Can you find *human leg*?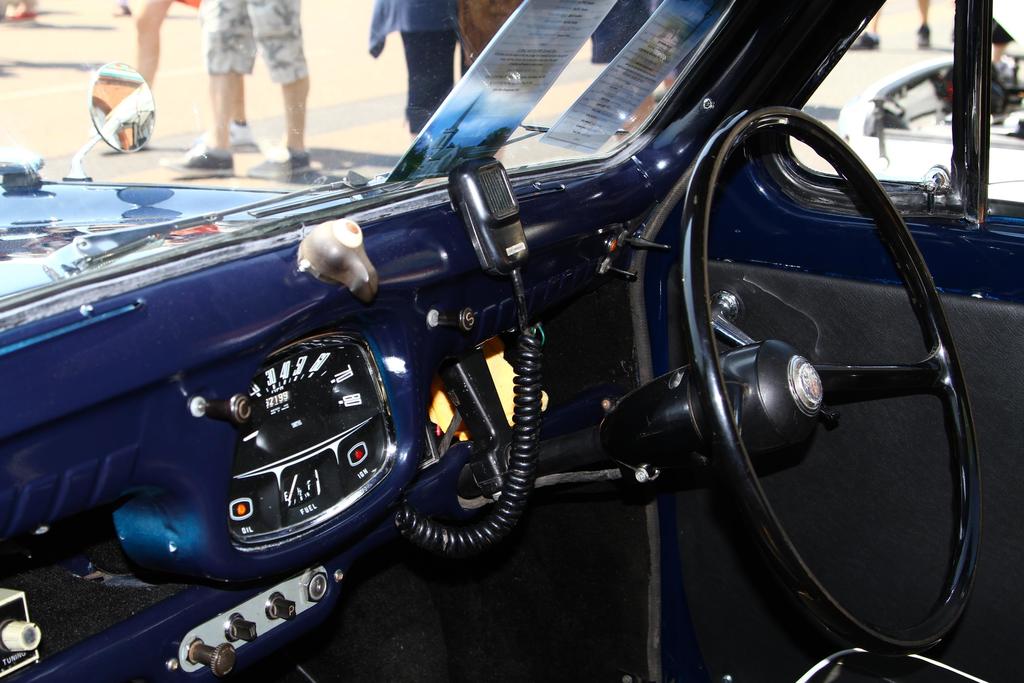
Yes, bounding box: <bbox>163, 1, 253, 175</bbox>.
